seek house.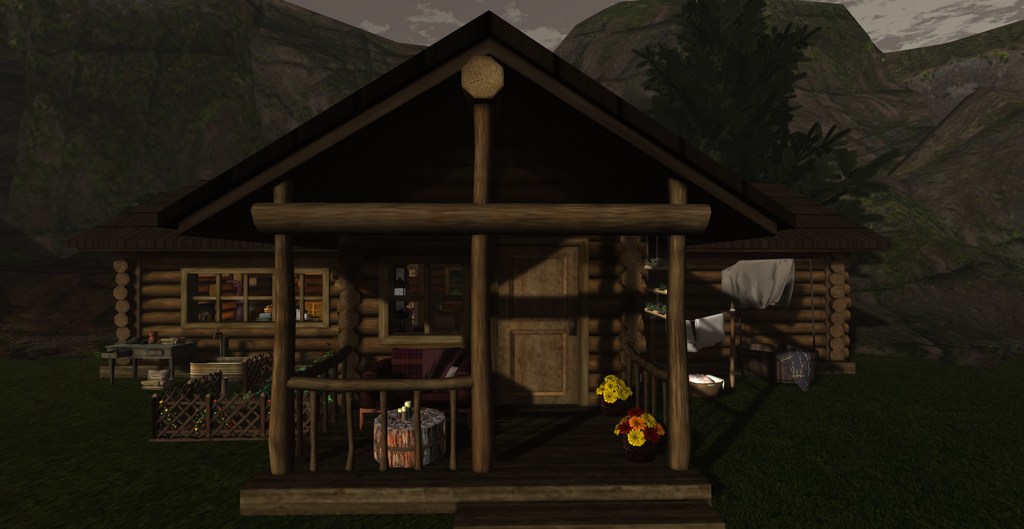
<region>157, 11, 897, 512</region>.
